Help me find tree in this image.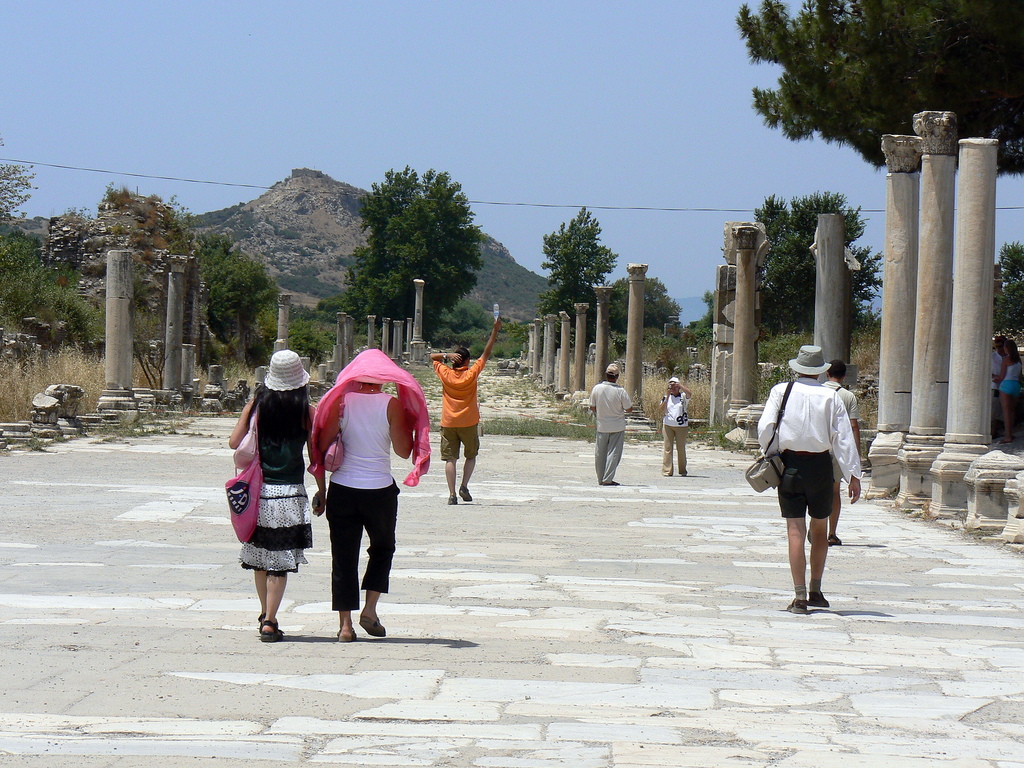
Found it: <box>324,164,498,317</box>.
